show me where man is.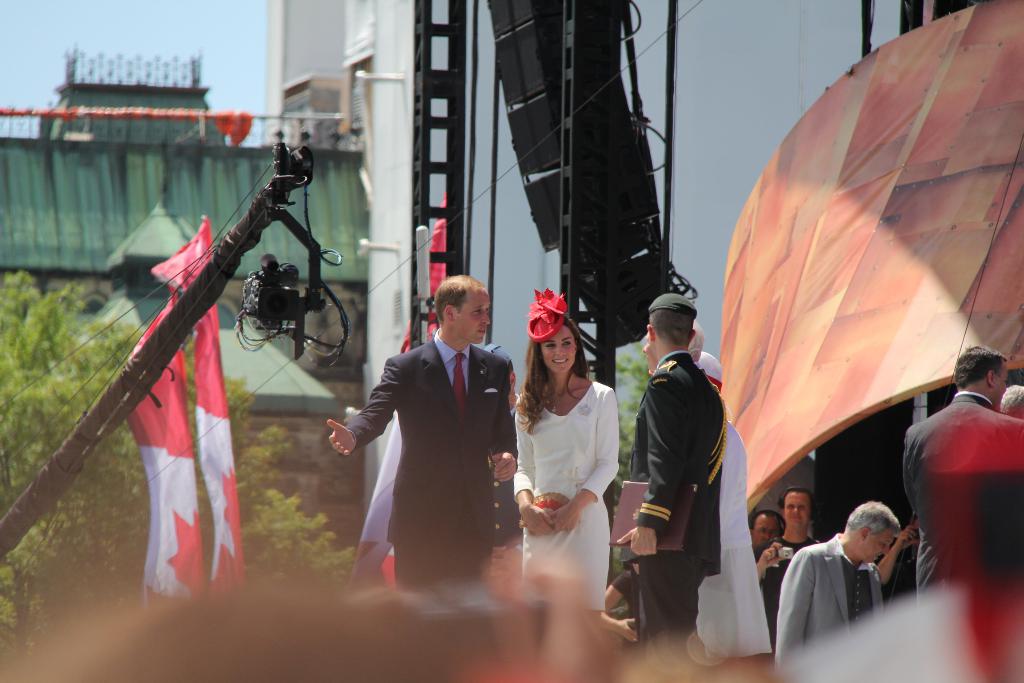
man is at {"left": 619, "top": 293, "right": 724, "bottom": 646}.
